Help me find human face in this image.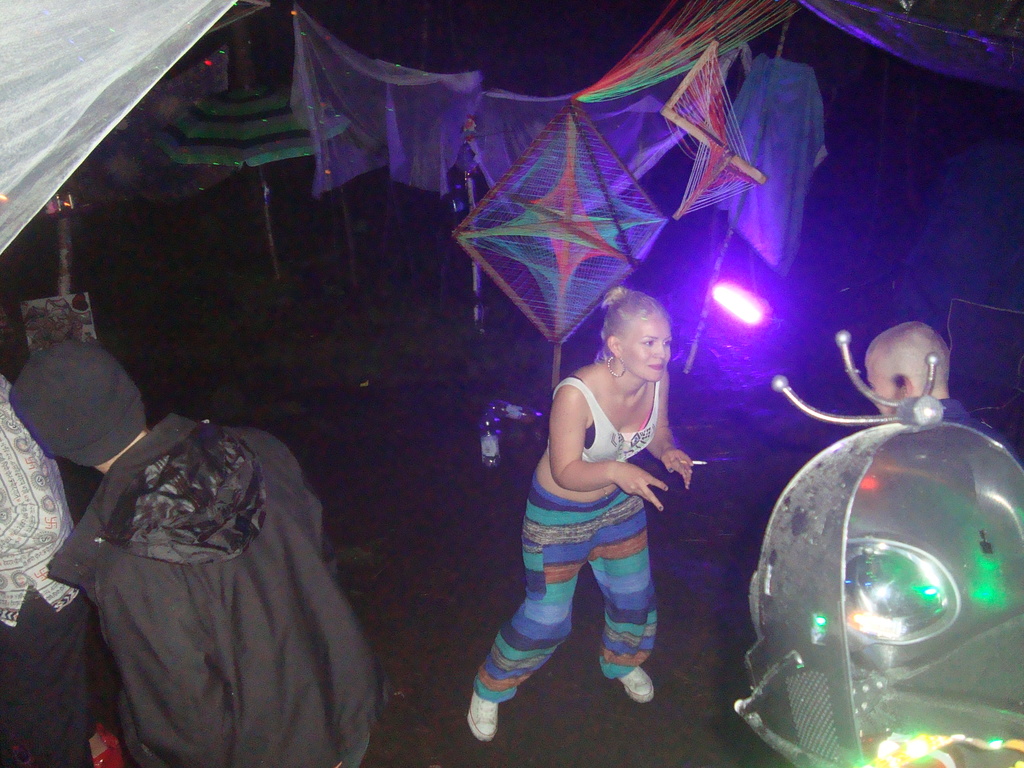
Found it: <box>865,347,898,415</box>.
